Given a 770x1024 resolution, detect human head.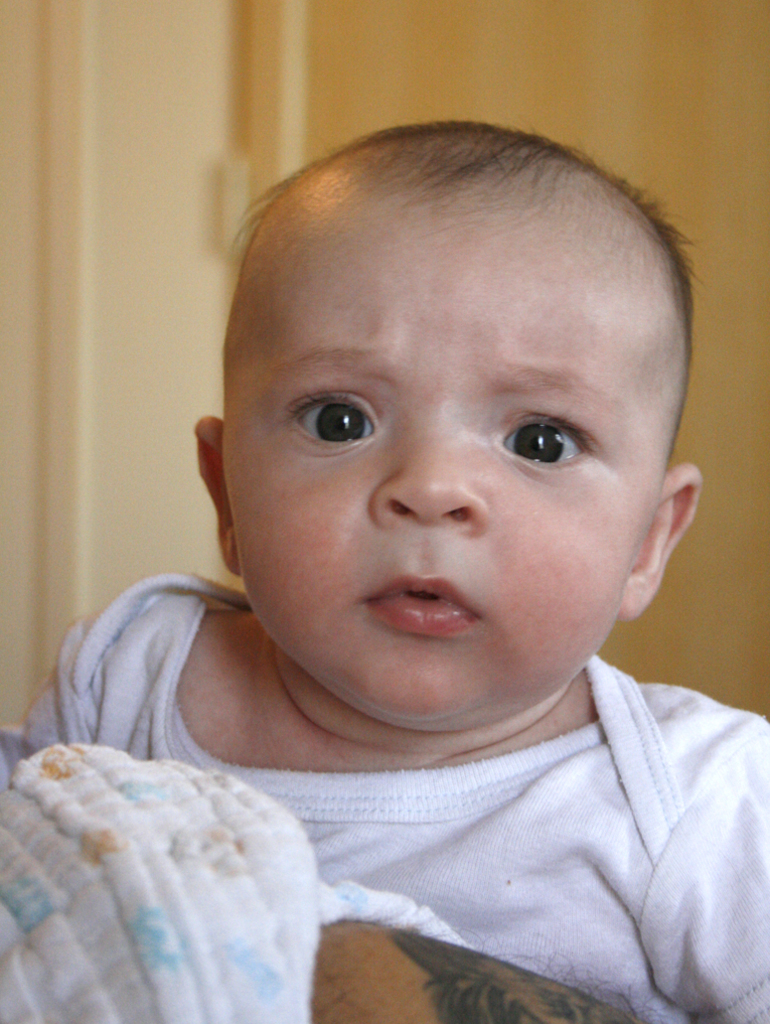
bbox=[225, 126, 681, 619].
